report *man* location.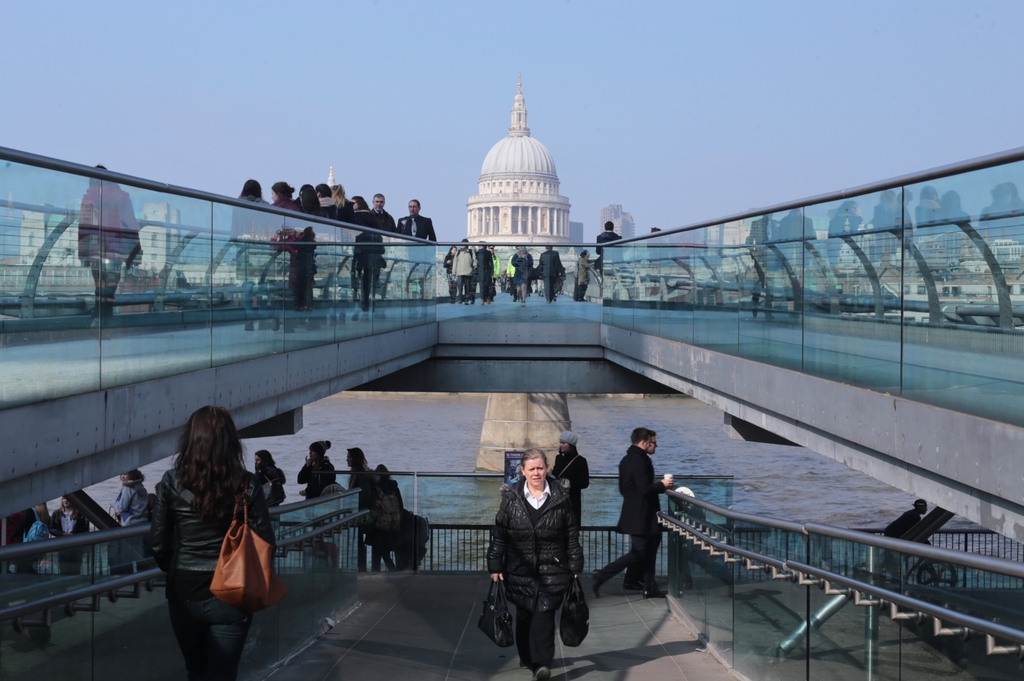
Report: 883,499,930,542.
